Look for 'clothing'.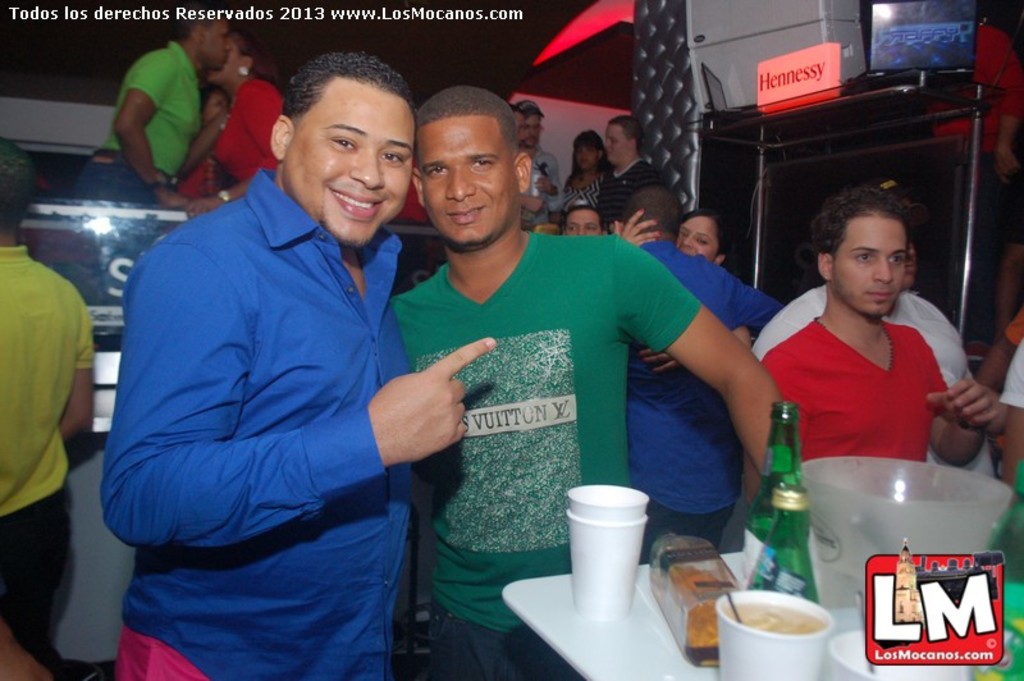
Found: (x1=215, y1=81, x2=284, y2=182).
